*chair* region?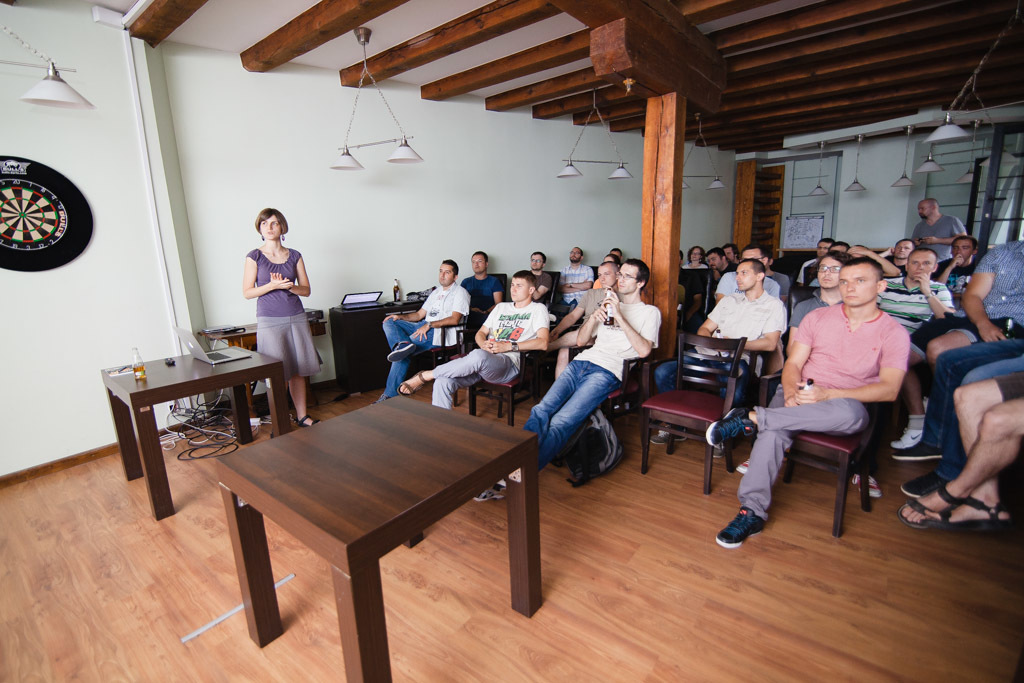
bbox=[462, 338, 553, 421]
